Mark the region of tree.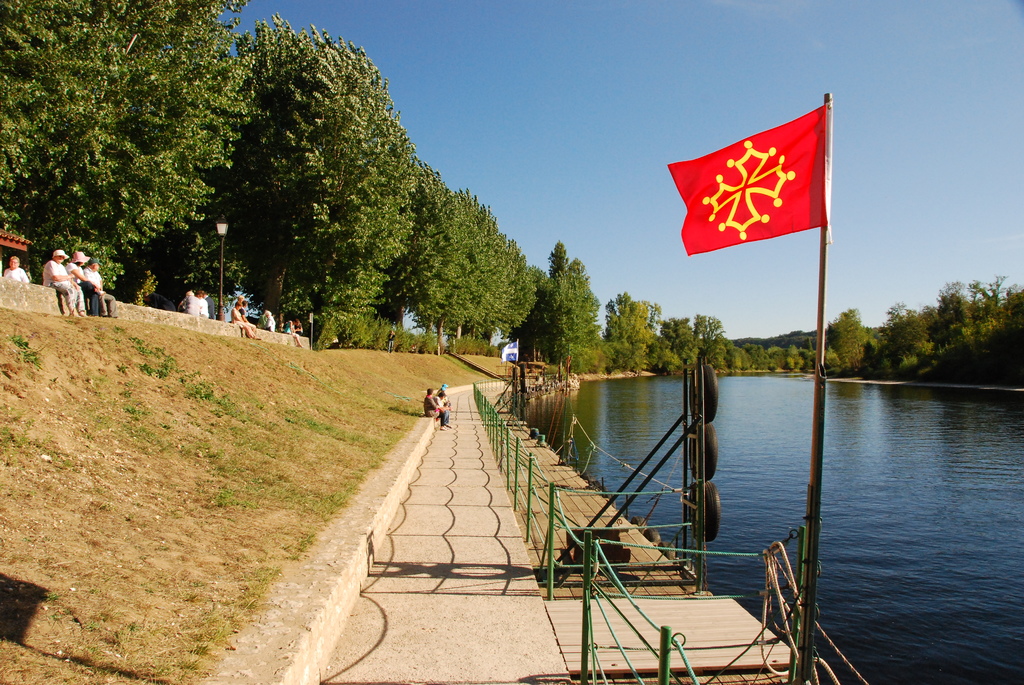
Region: (left=372, top=164, right=461, bottom=325).
